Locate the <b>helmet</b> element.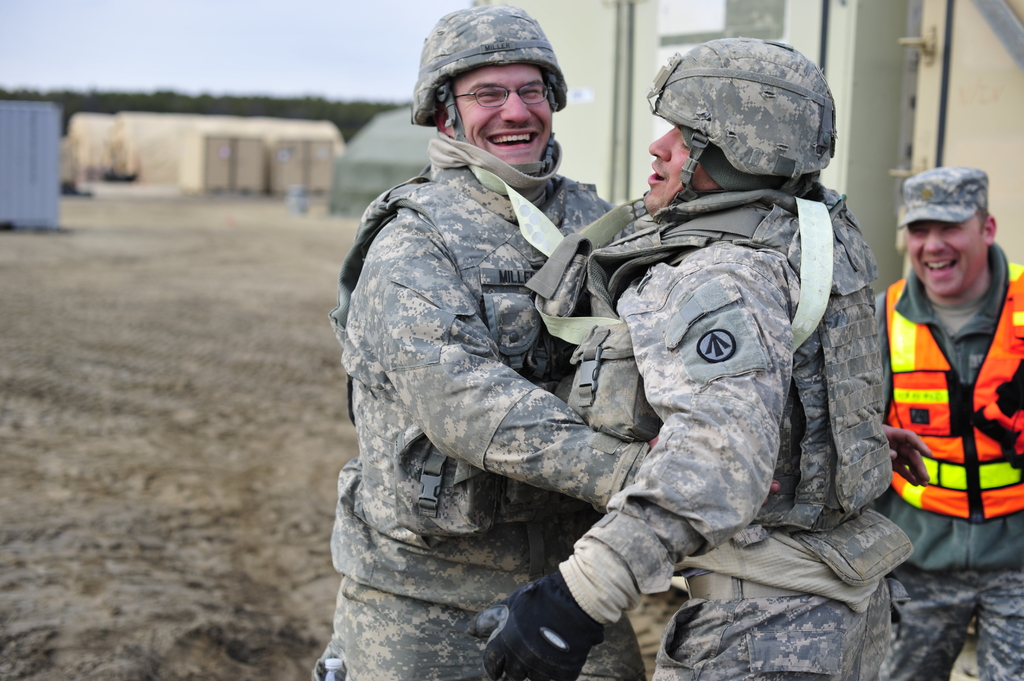
Element bbox: [x1=401, y1=0, x2=566, y2=148].
